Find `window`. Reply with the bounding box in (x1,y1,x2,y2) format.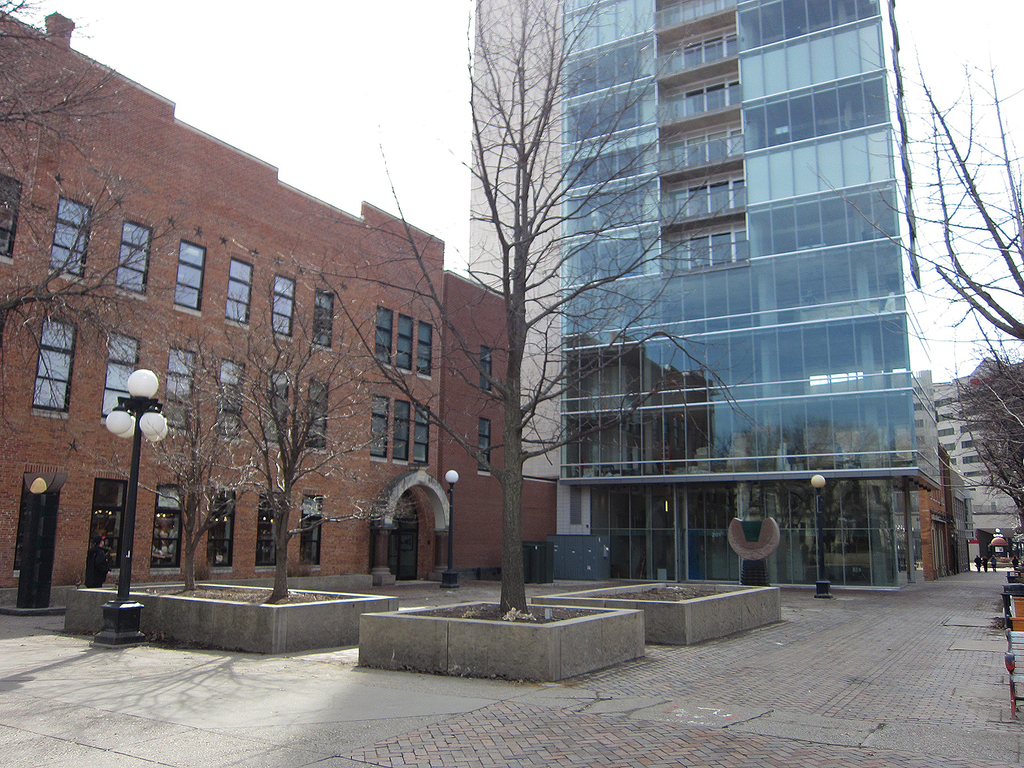
(94,474,119,571).
